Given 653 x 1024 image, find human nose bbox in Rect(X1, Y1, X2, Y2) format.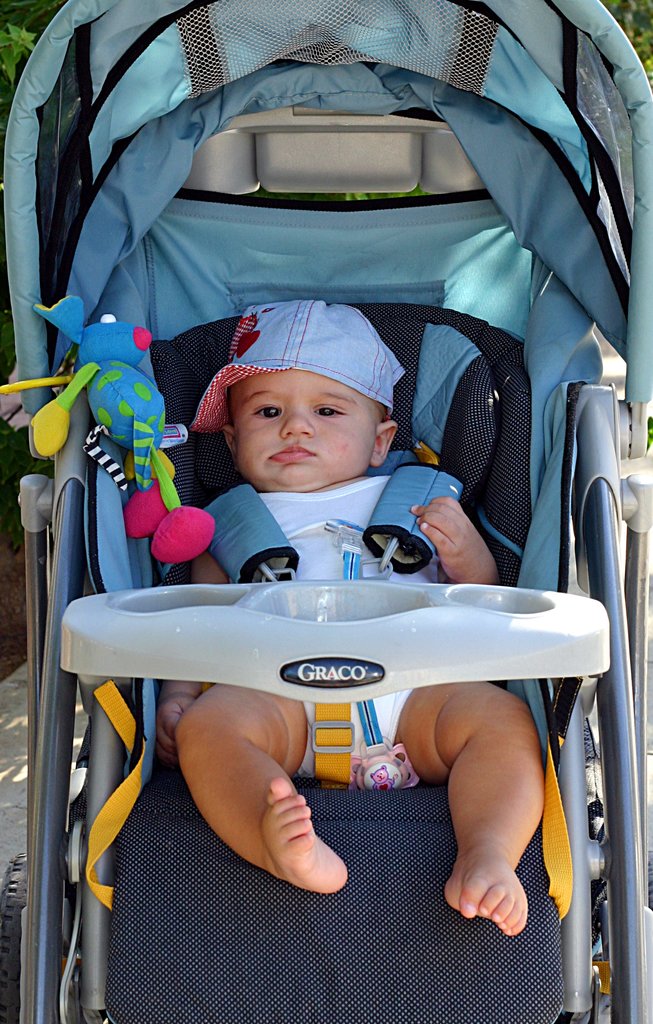
Rect(281, 406, 315, 440).
